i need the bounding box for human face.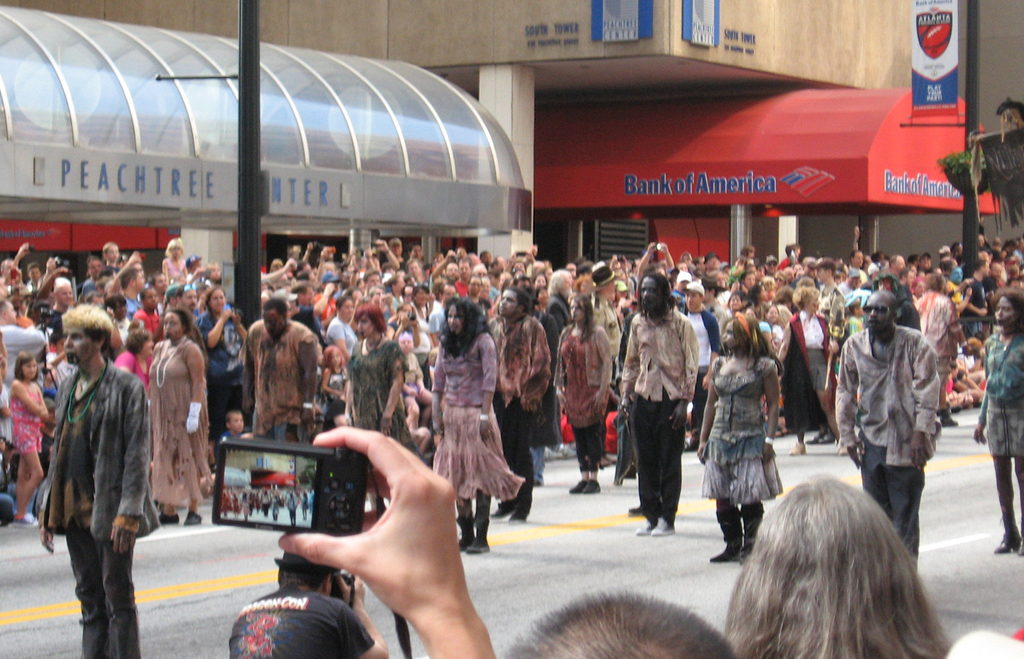
Here it is: (445,264,458,280).
